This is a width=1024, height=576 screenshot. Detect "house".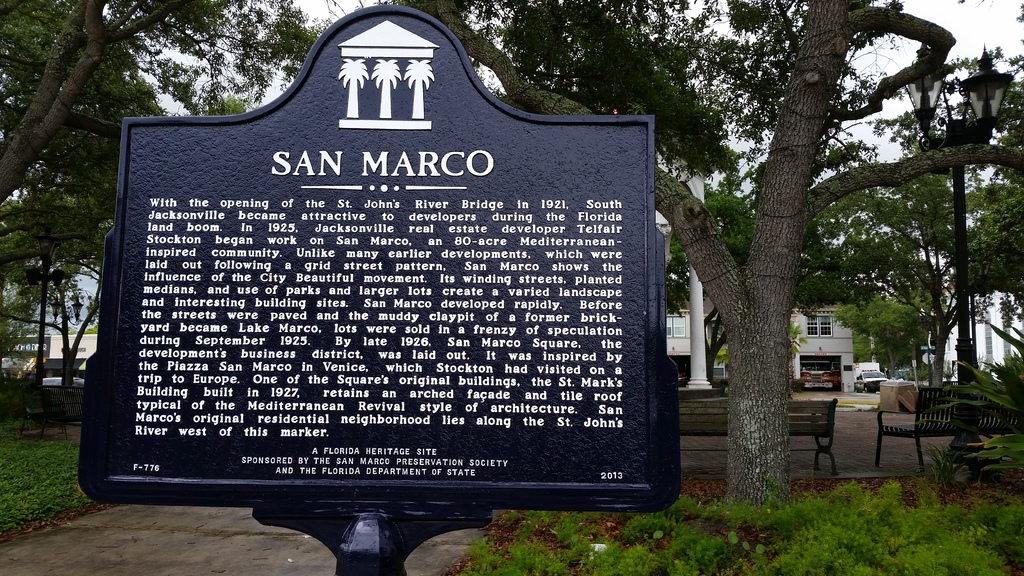
[31,328,107,385].
